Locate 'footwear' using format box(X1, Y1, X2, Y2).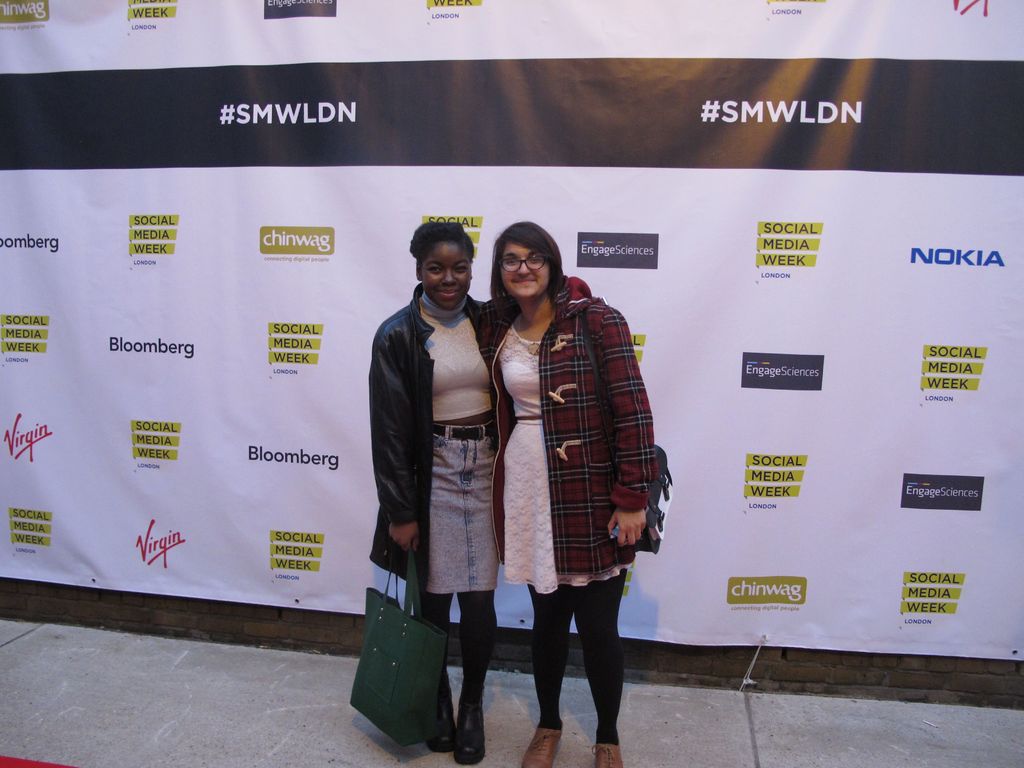
box(591, 741, 627, 767).
